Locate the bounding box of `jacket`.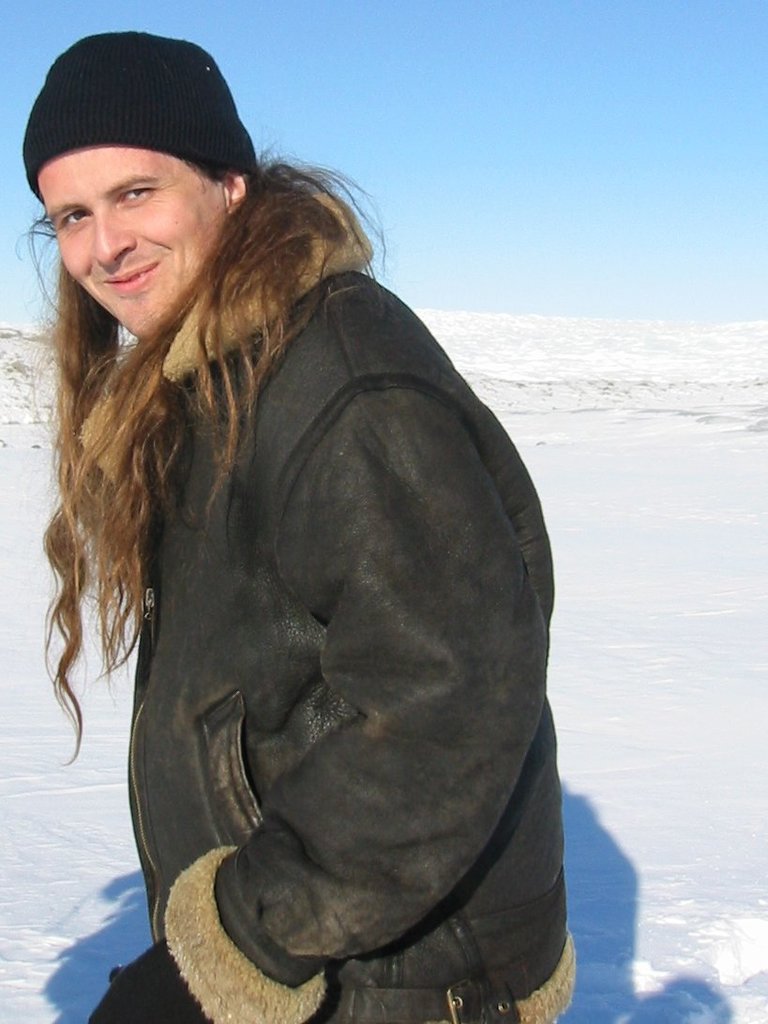
Bounding box: {"left": 128, "top": 164, "right": 578, "bottom": 1023}.
